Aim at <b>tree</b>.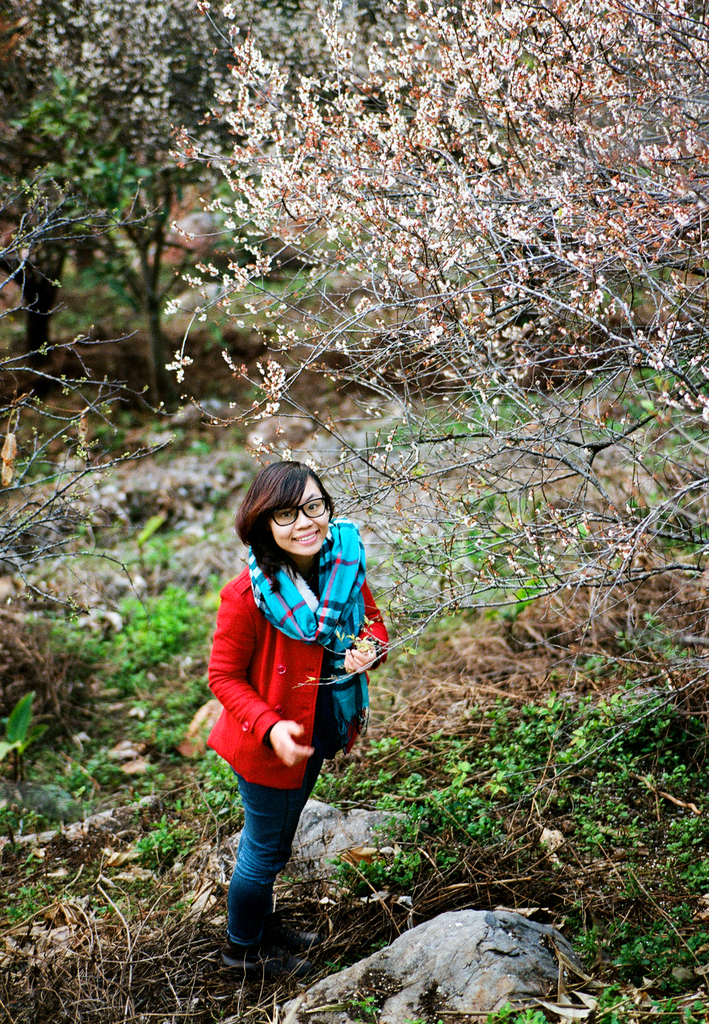
Aimed at detection(13, 61, 329, 477).
